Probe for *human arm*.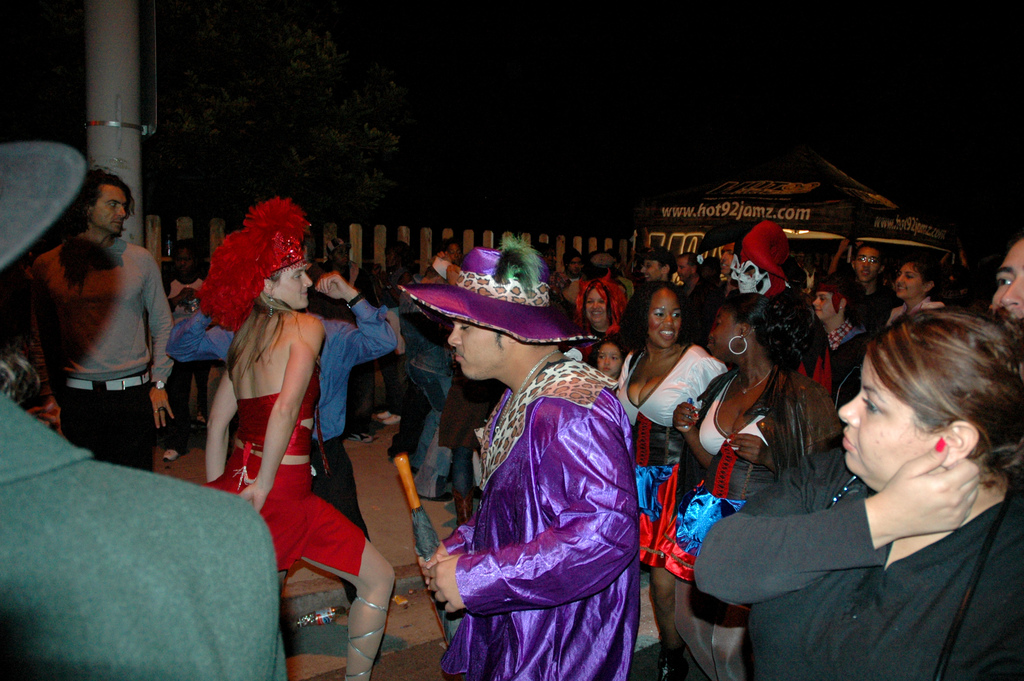
Probe result: 259 313 318 470.
